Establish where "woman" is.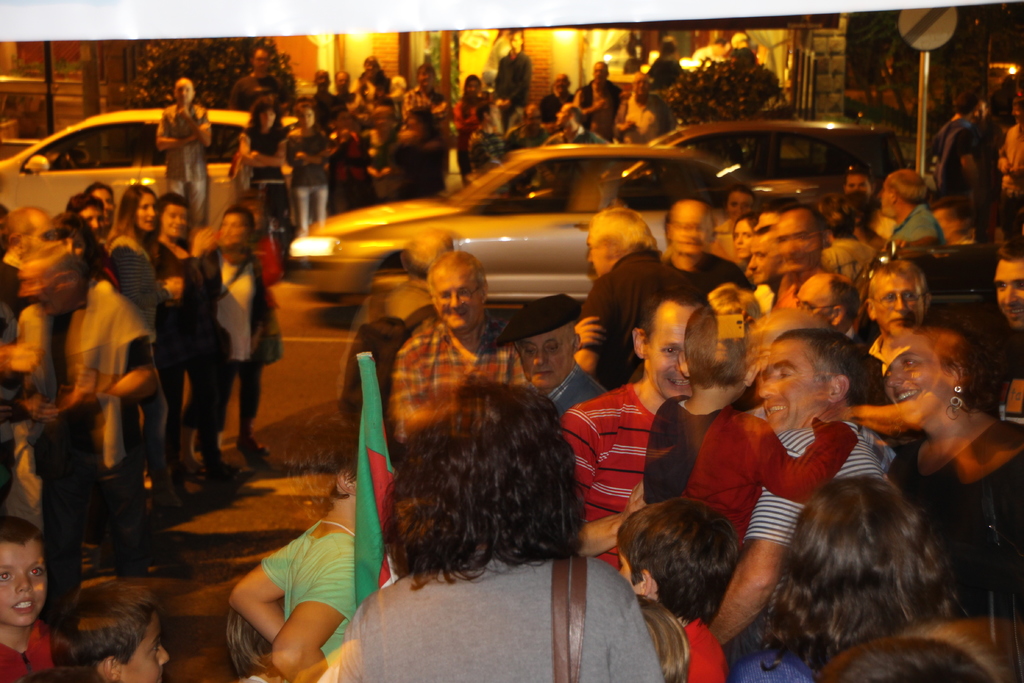
Established at 884:327:1023:624.
